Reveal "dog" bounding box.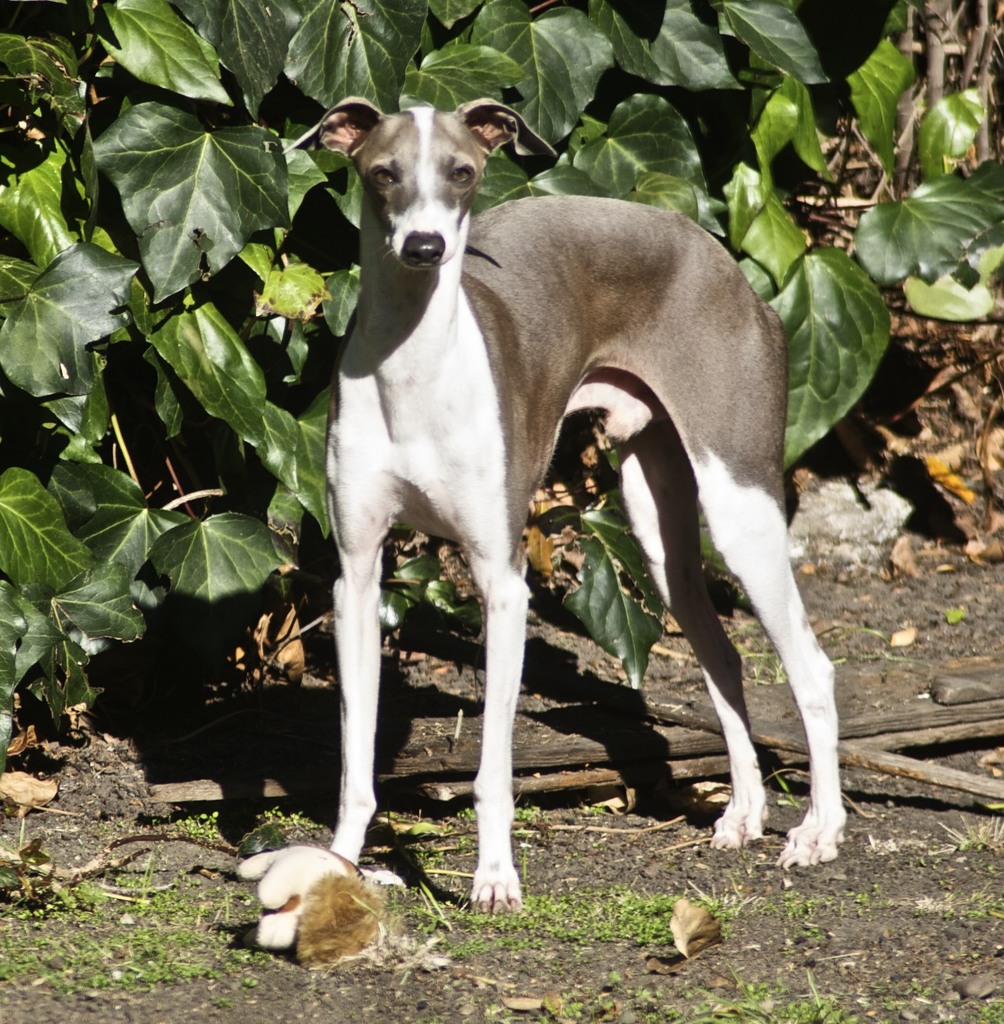
Revealed: bbox=(306, 93, 851, 920).
